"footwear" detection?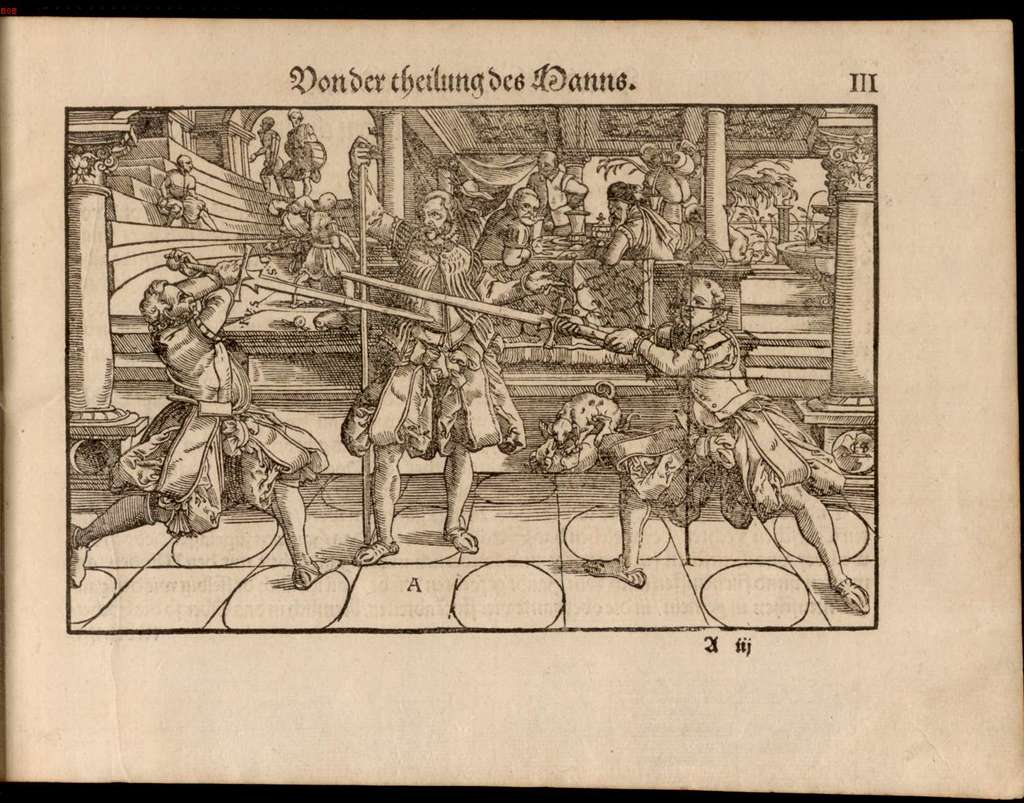
bbox=(291, 561, 337, 581)
